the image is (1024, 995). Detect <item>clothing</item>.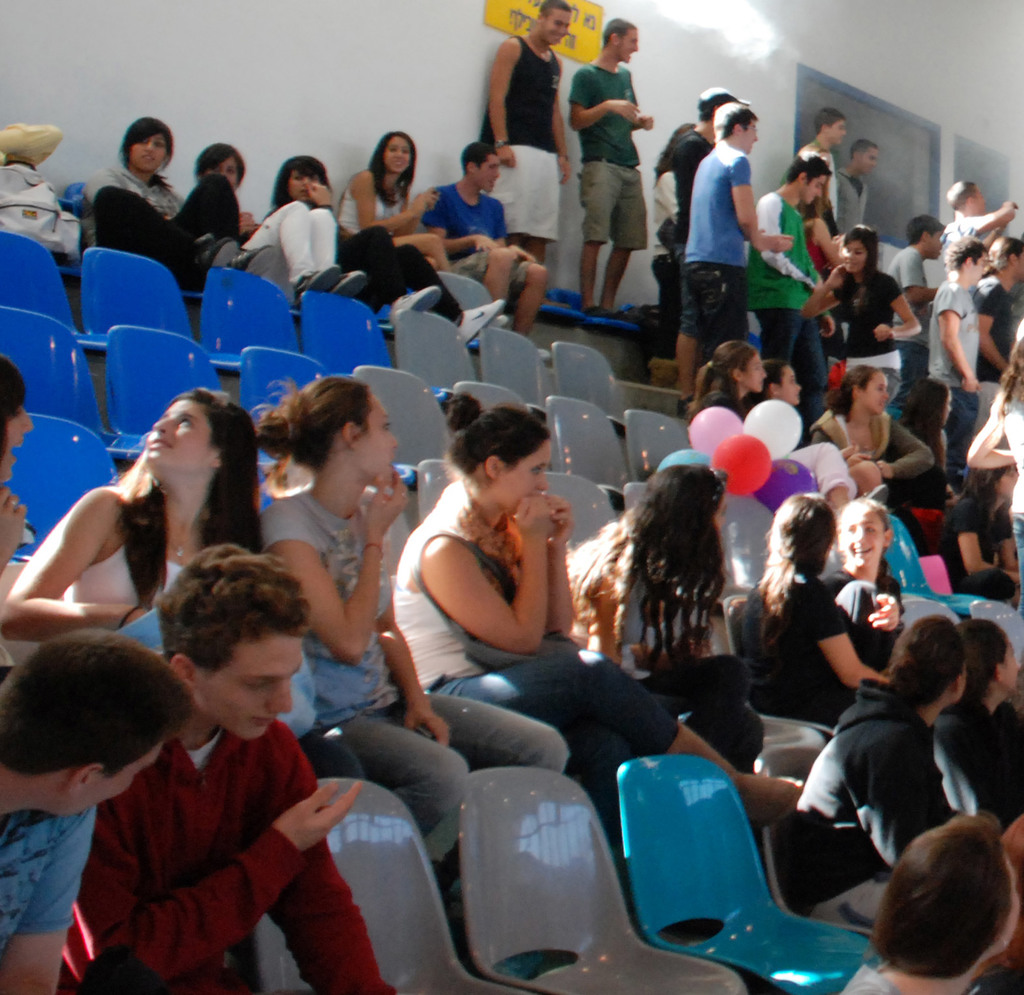
Detection: {"x1": 81, "y1": 667, "x2": 354, "y2": 983}.
